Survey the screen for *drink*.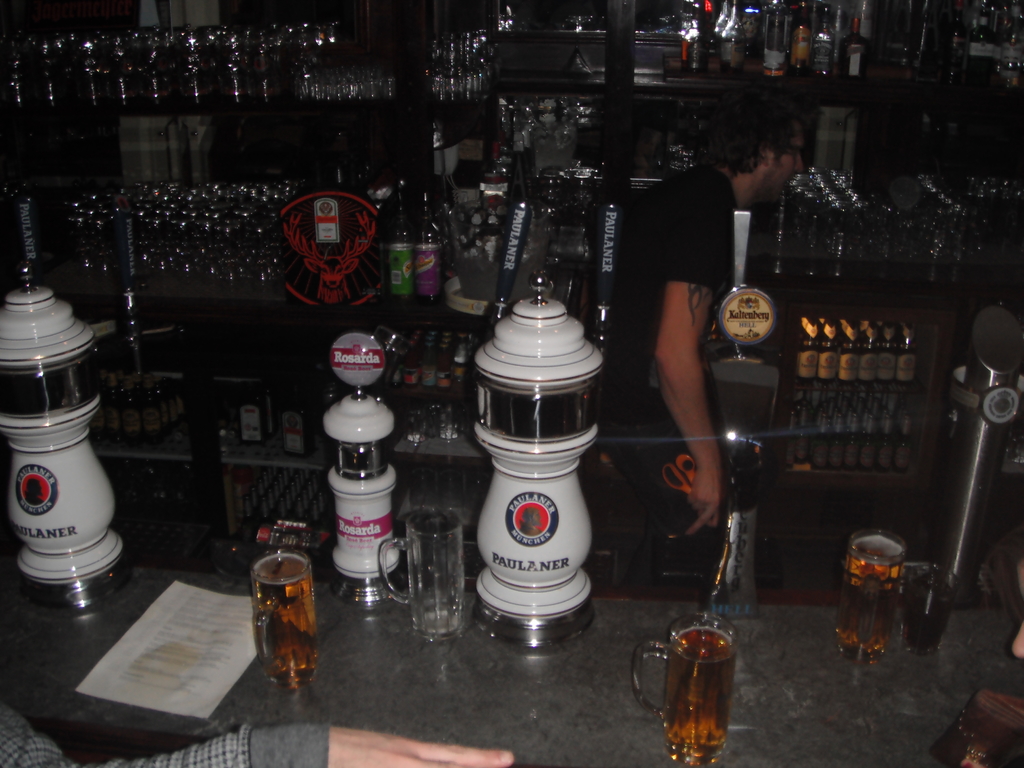
Survey found: 250:554:316:691.
